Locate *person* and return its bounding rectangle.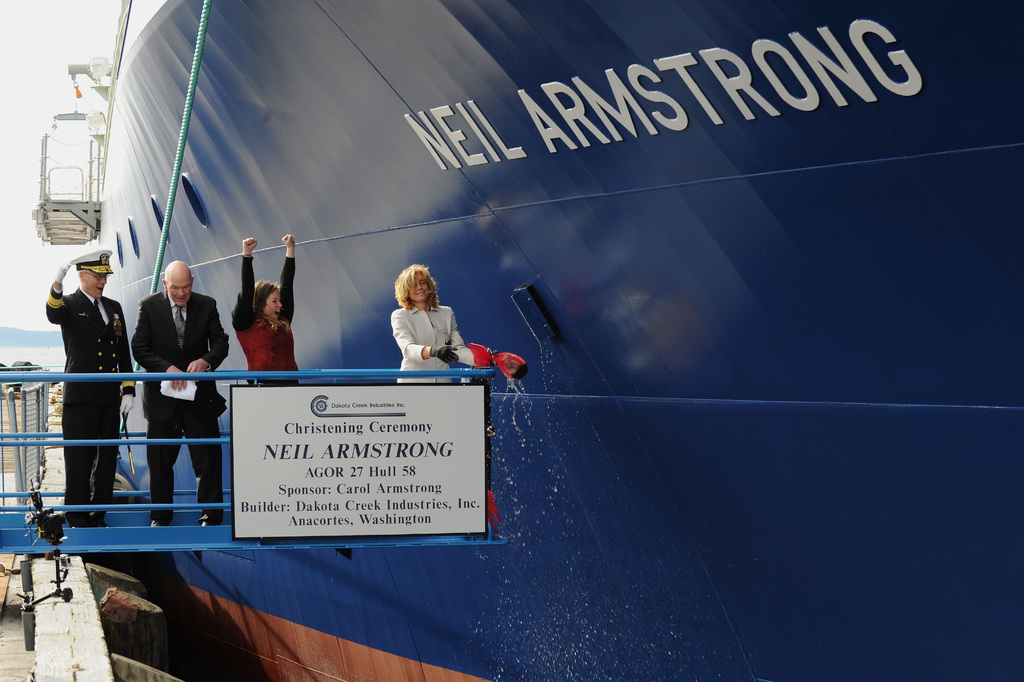
<region>386, 260, 477, 391</region>.
